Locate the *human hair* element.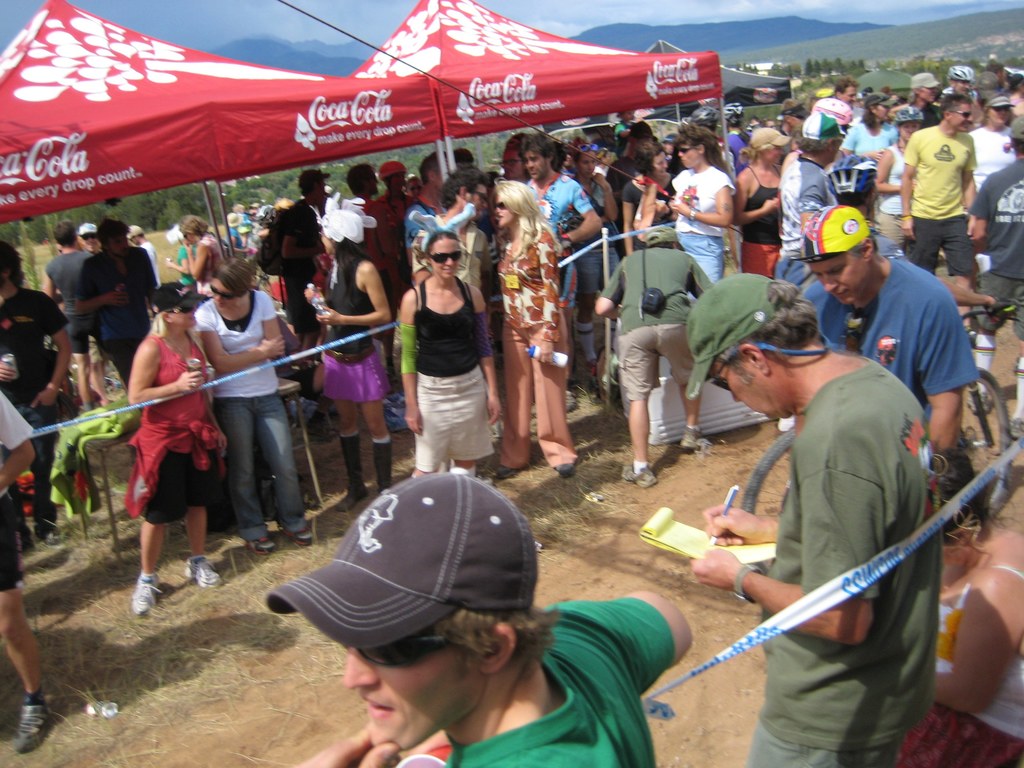
Element bbox: rect(433, 603, 561, 682).
